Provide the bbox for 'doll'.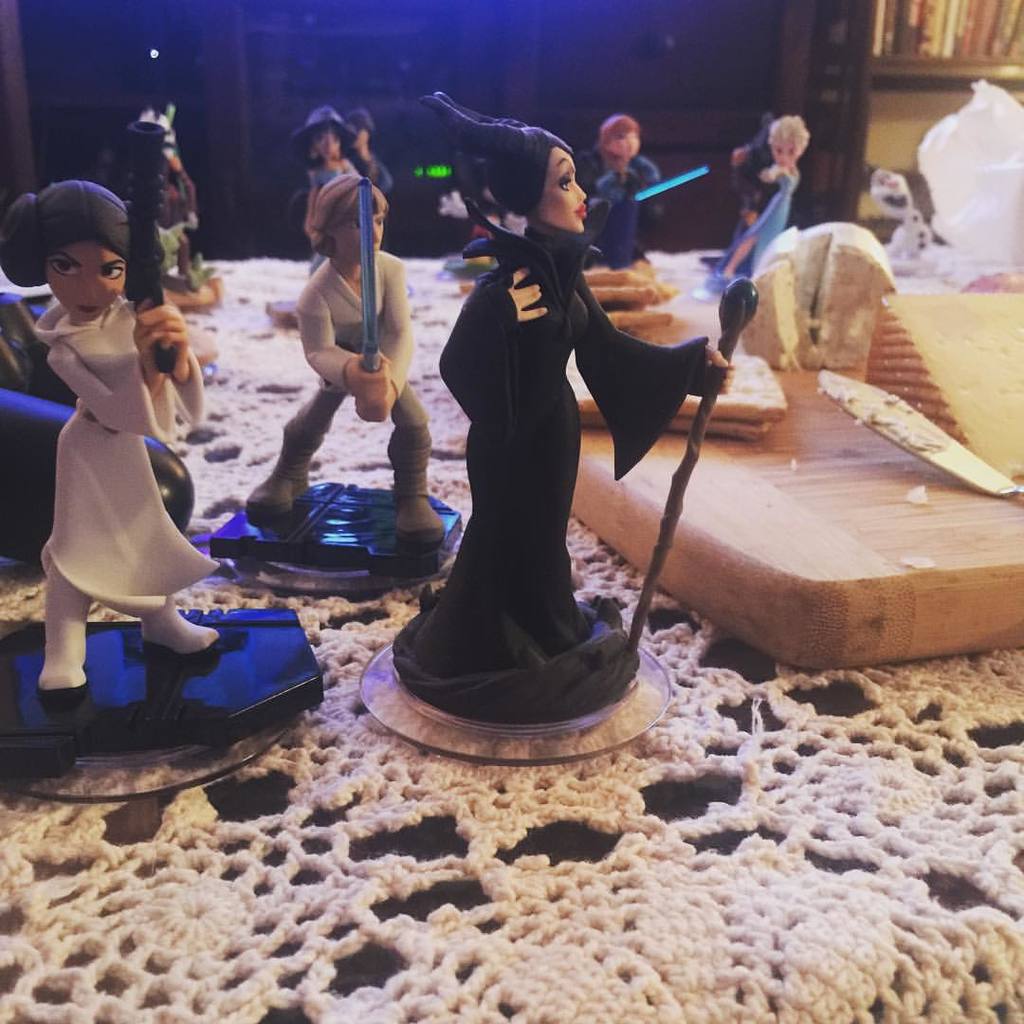
246, 175, 449, 552.
